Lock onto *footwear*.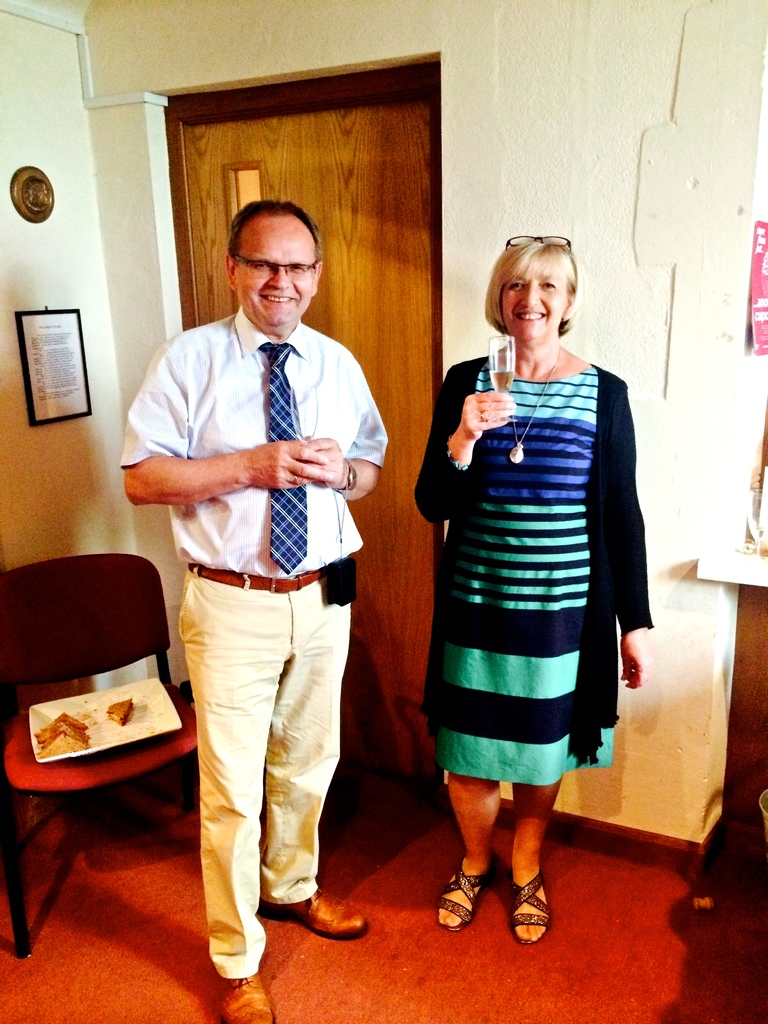
Locked: (left=436, top=852, right=499, bottom=929).
